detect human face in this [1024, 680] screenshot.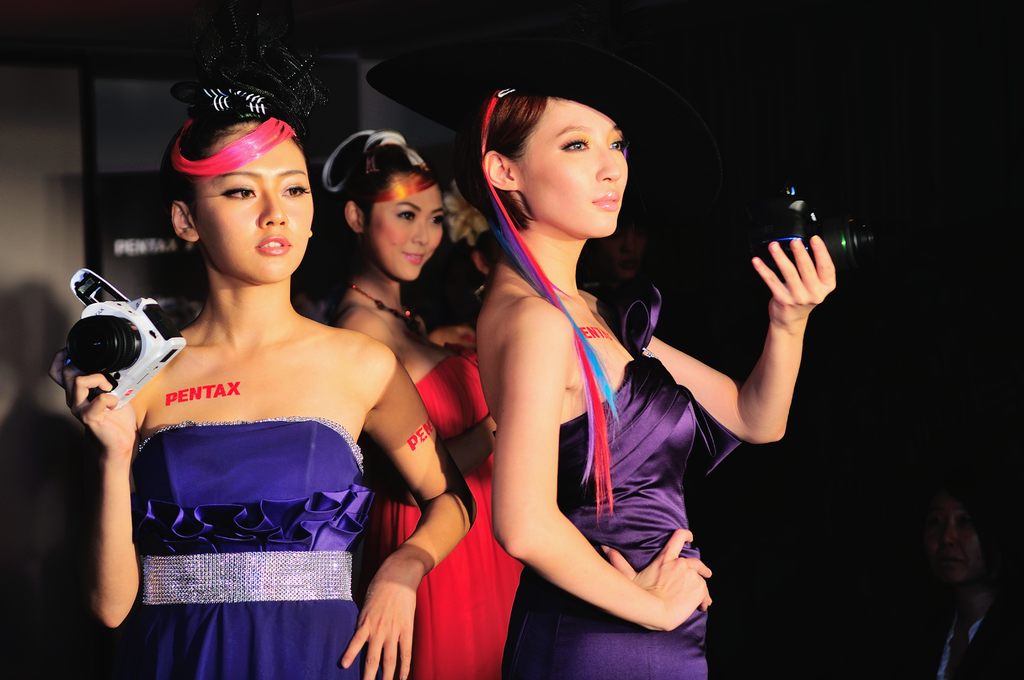
Detection: bbox=(368, 173, 443, 277).
